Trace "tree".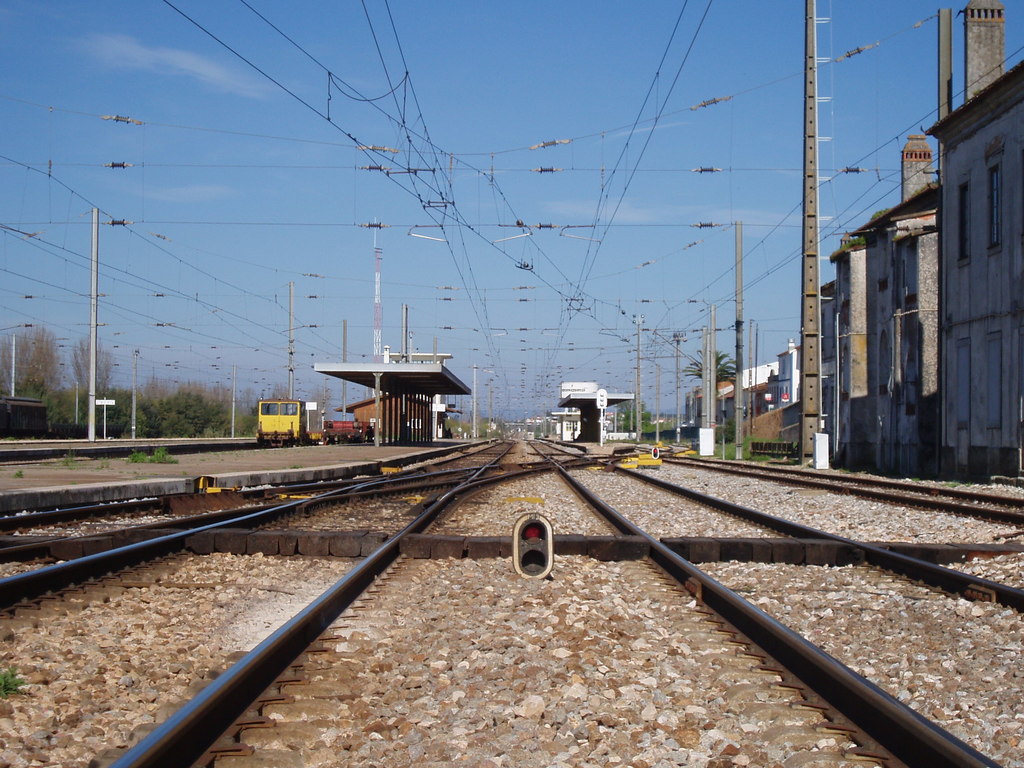
Traced to <box>607,403,655,445</box>.
